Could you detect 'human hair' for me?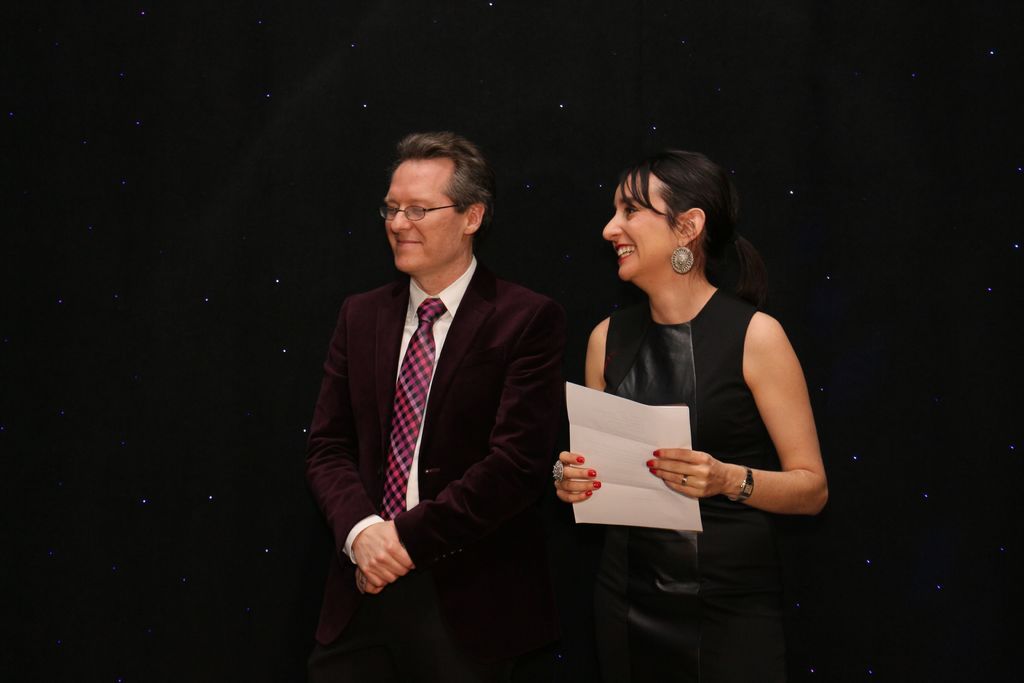
Detection result: x1=604 y1=151 x2=739 y2=307.
